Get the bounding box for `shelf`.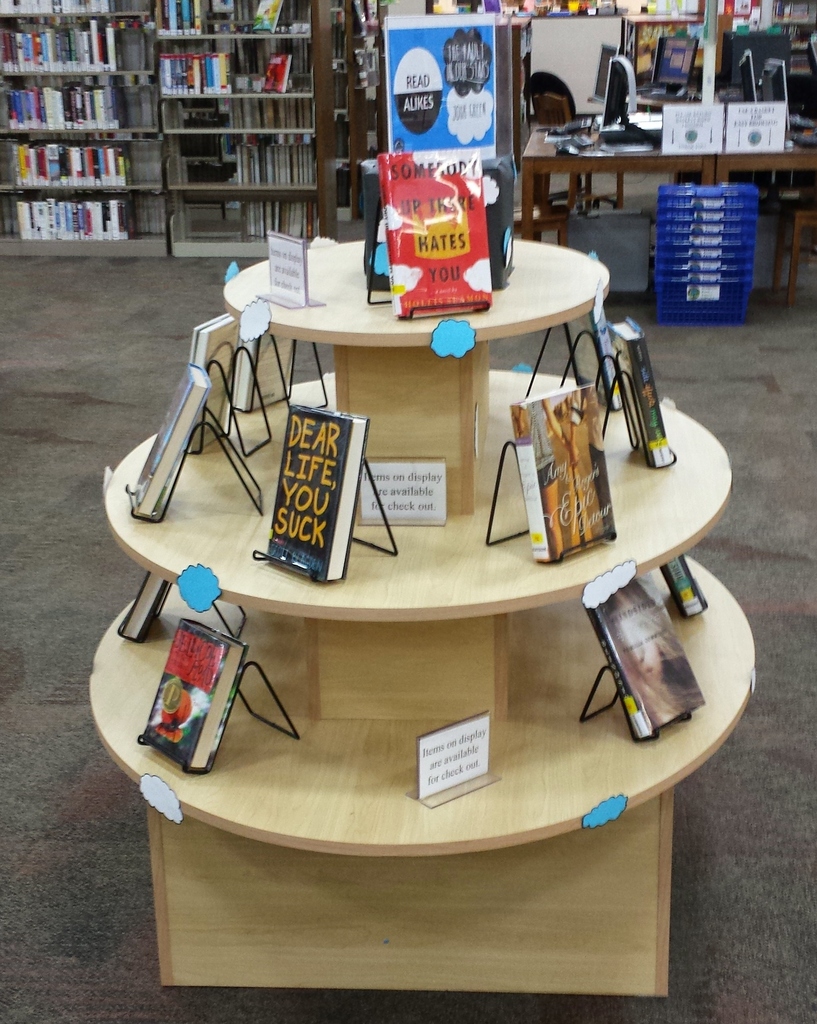
<bbox>119, 136, 164, 196</bbox>.
